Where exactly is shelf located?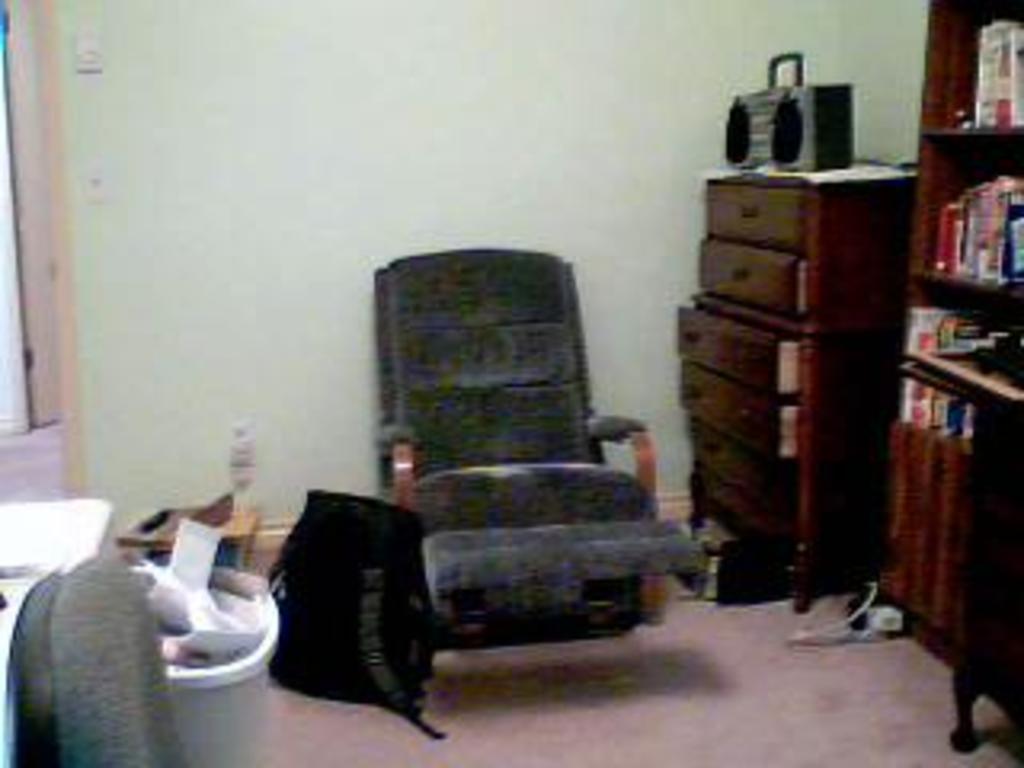
Its bounding box is 688 438 806 528.
